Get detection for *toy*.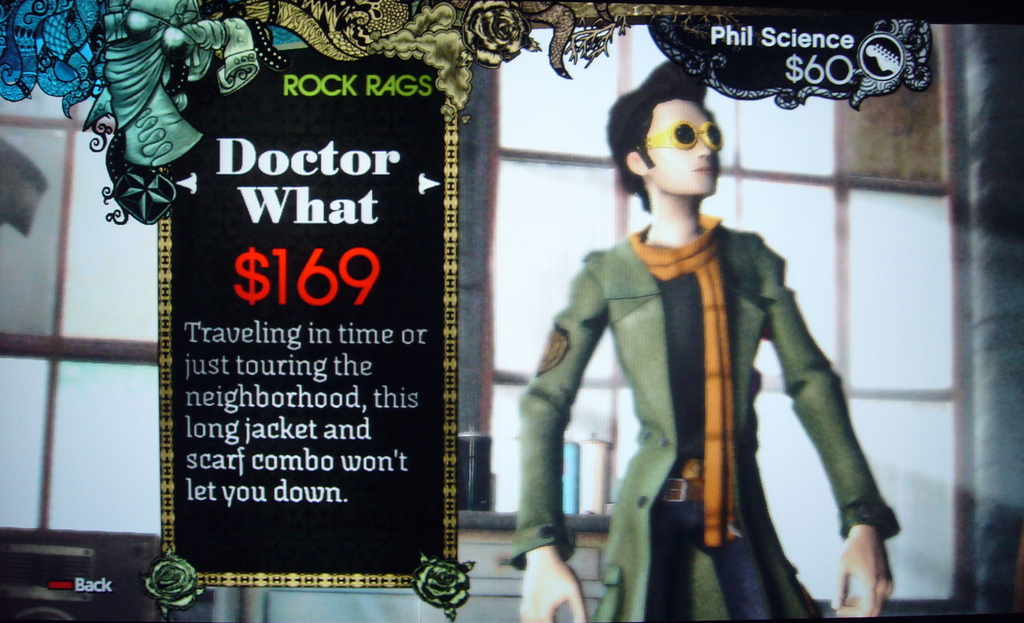
Detection: (left=507, top=63, right=913, bottom=622).
